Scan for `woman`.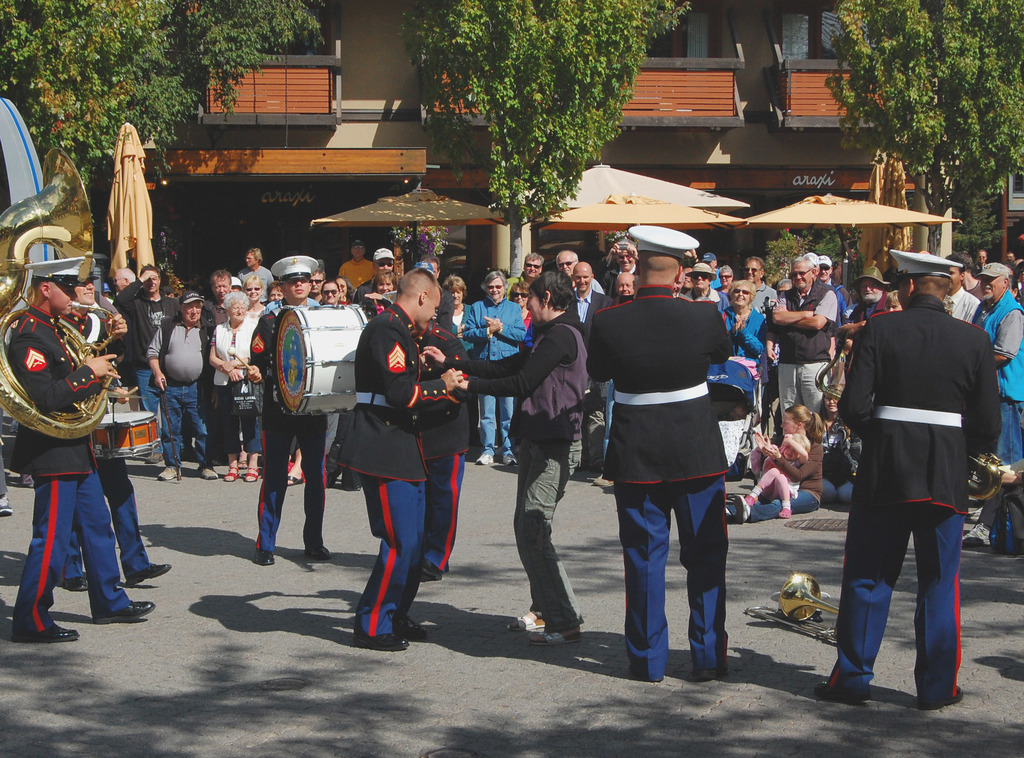
Scan result: [239, 273, 266, 468].
